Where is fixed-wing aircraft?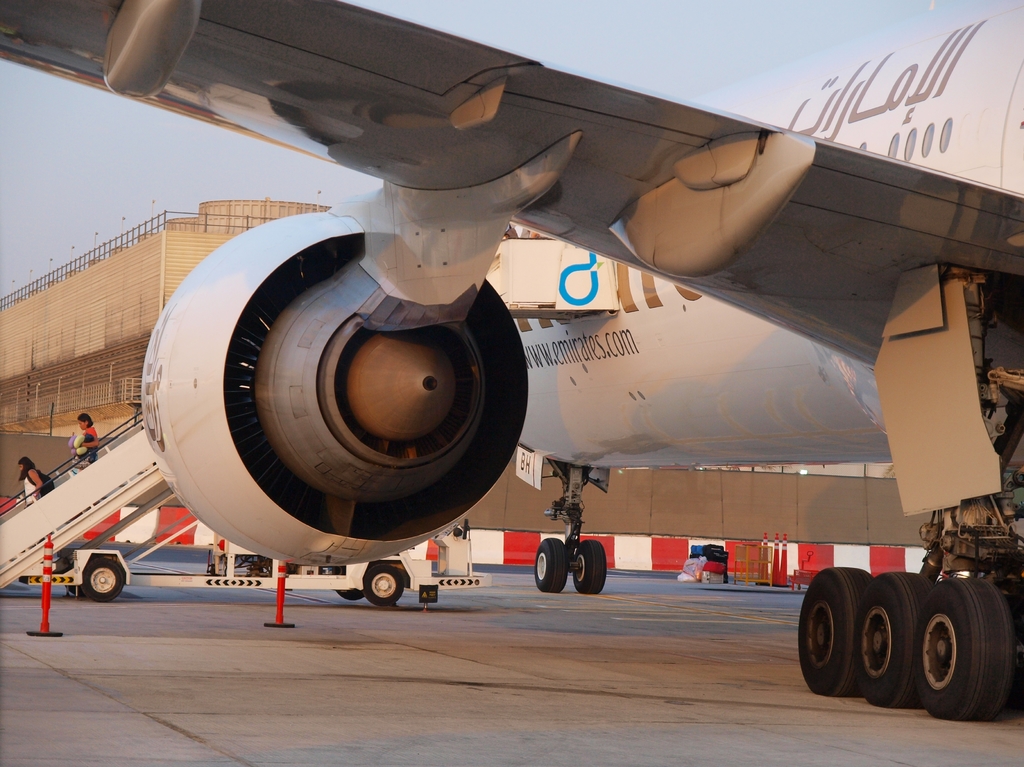
{"x1": 0, "y1": 0, "x2": 1023, "y2": 720}.
